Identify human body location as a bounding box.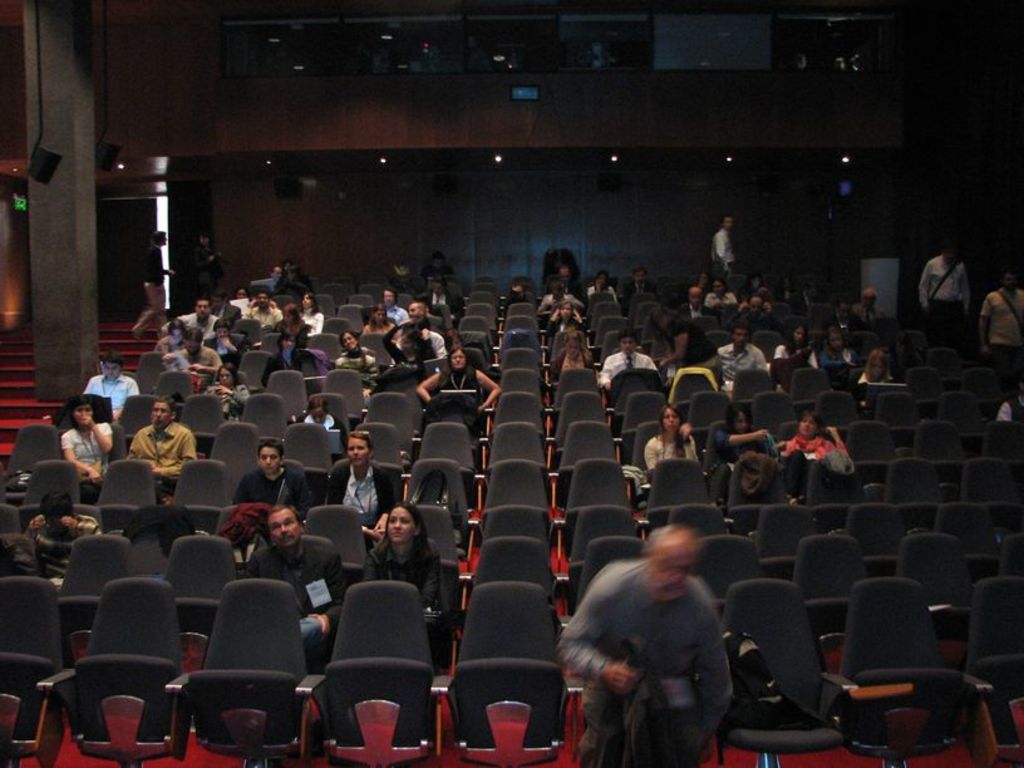
x1=536, y1=508, x2=776, y2=747.
